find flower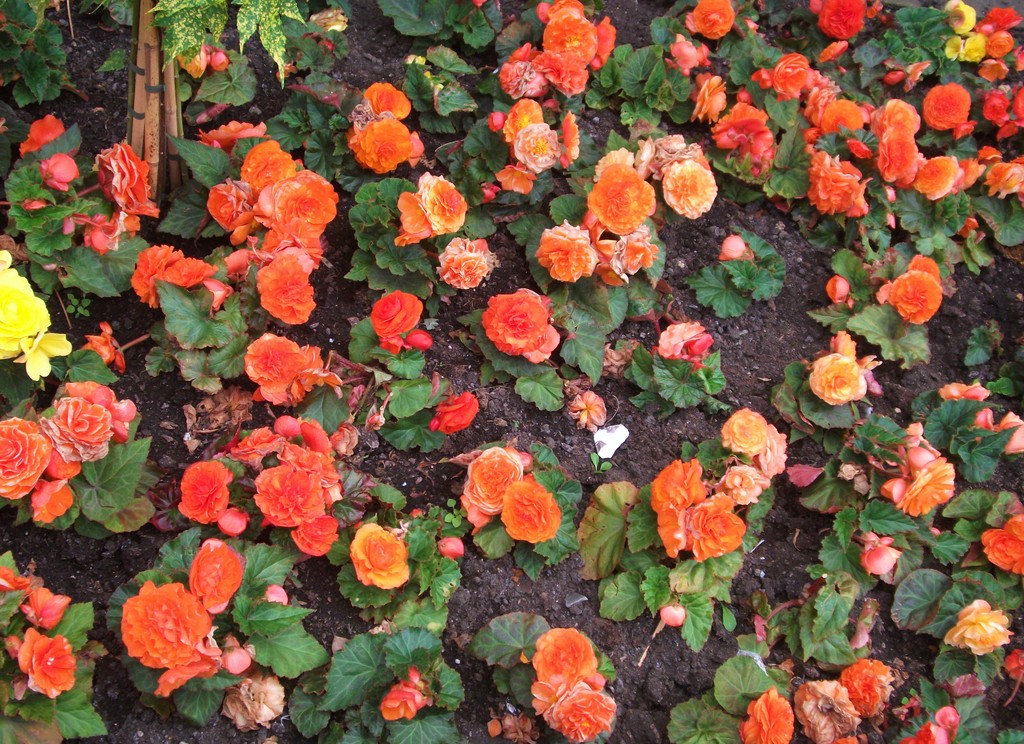
(x1=190, y1=538, x2=245, y2=613)
